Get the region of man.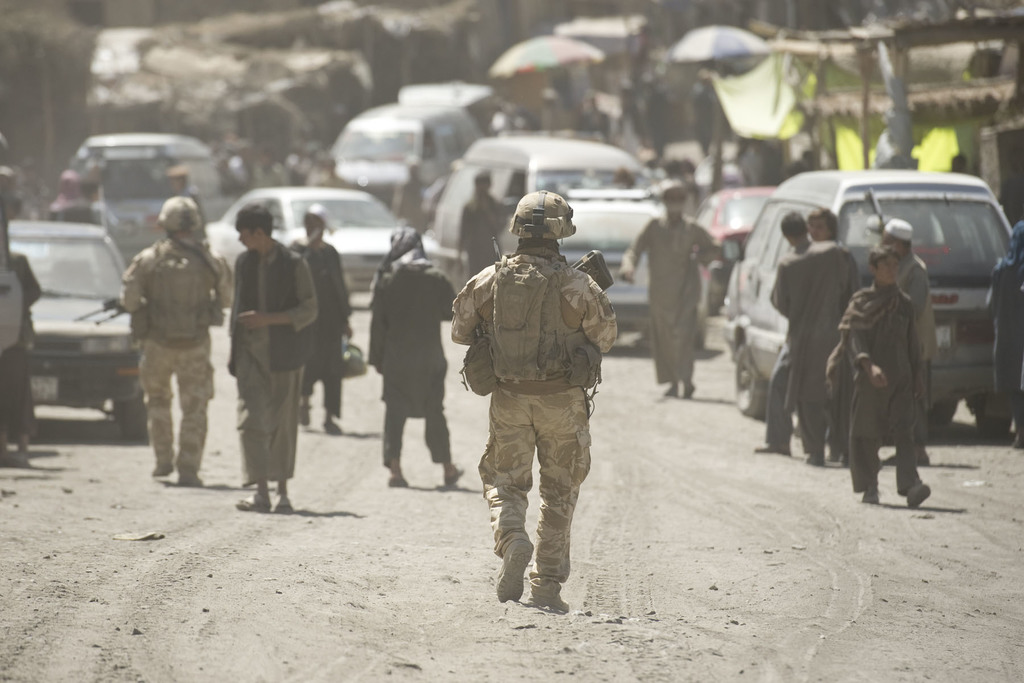
225 200 318 511.
